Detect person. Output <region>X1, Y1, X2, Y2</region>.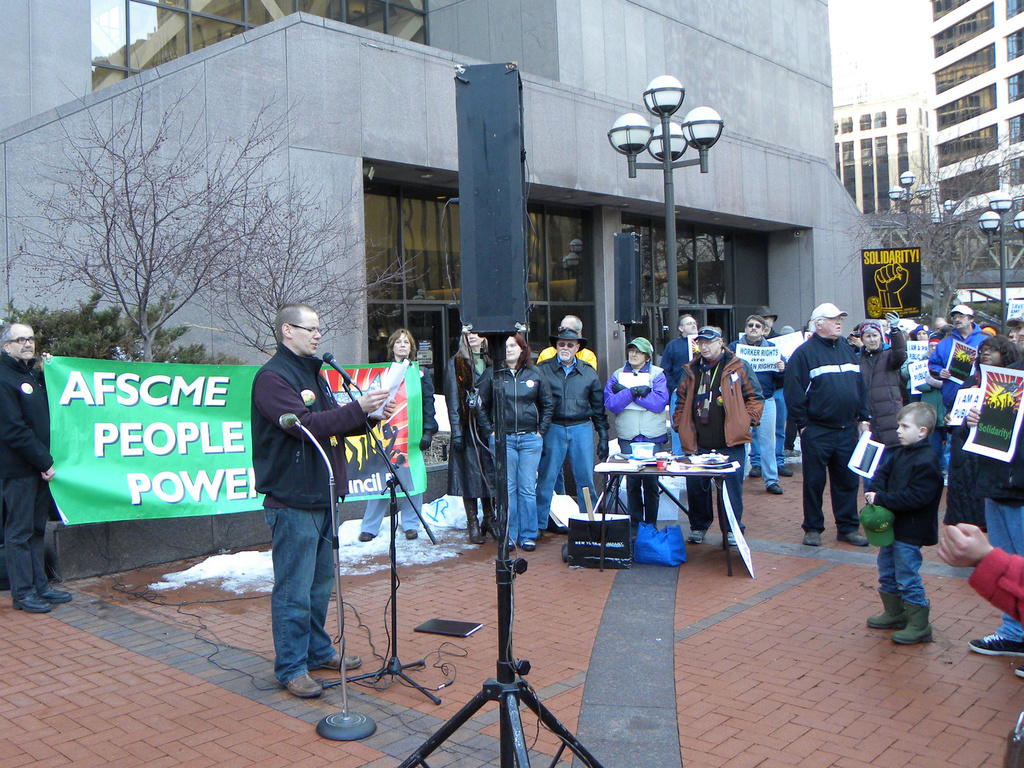
<region>360, 330, 440, 541</region>.
